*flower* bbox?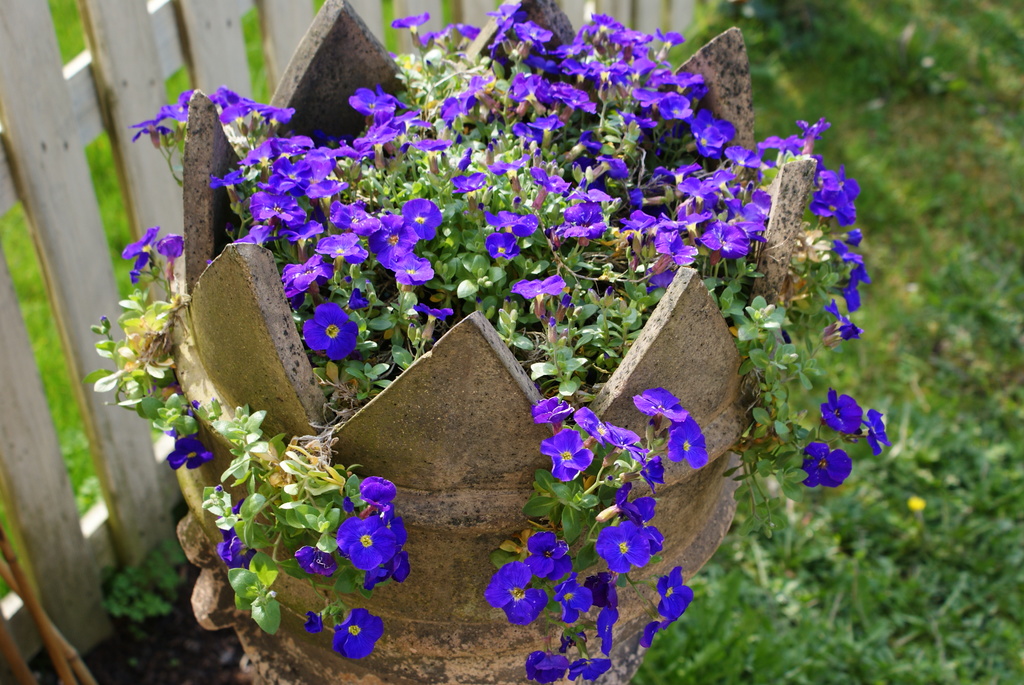
(x1=906, y1=492, x2=927, y2=515)
